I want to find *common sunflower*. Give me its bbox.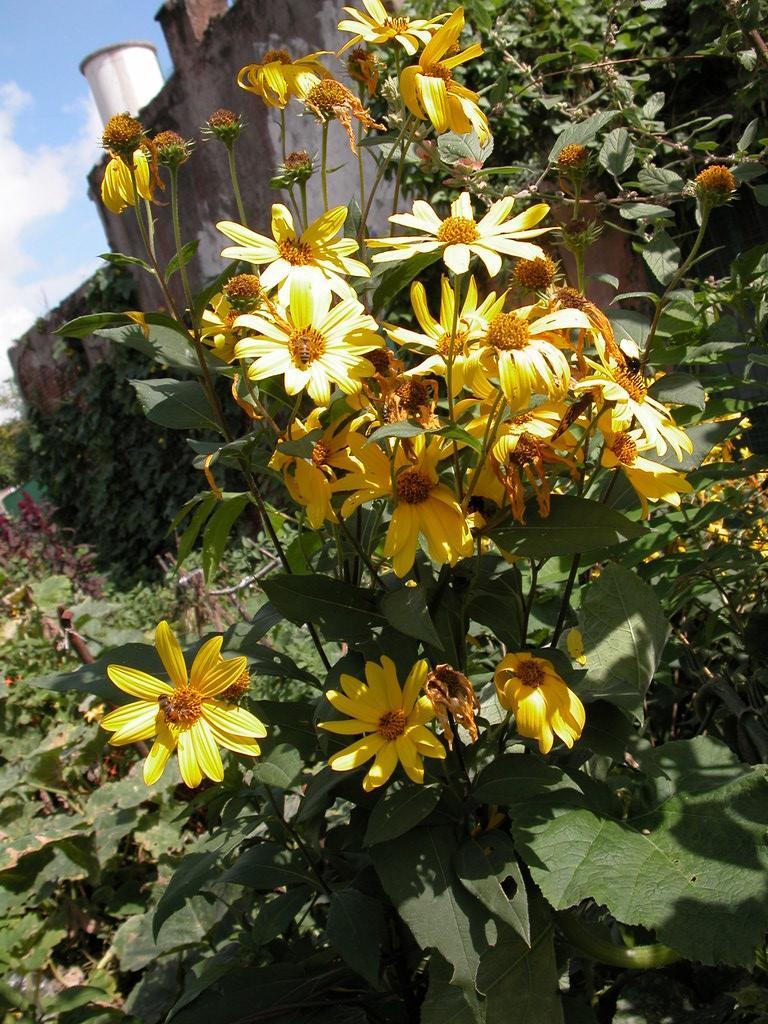
bbox(340, 3, 427, 51).
